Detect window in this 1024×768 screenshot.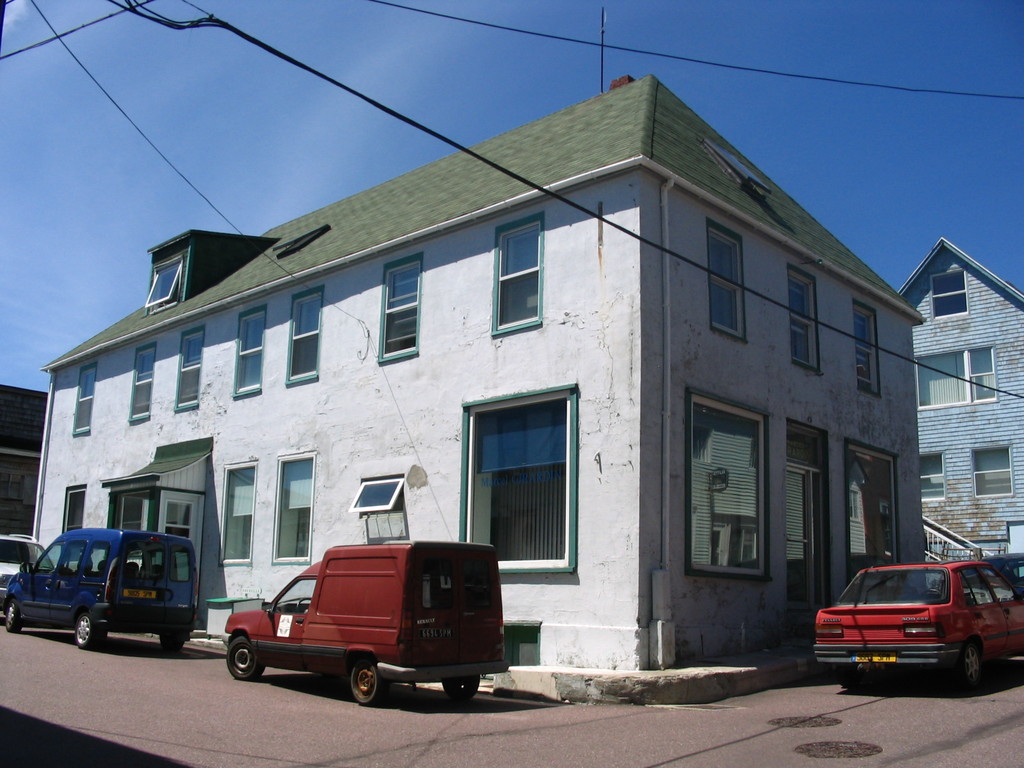
Detection: (x1=125, y1=340, x2=154, y2=422).
